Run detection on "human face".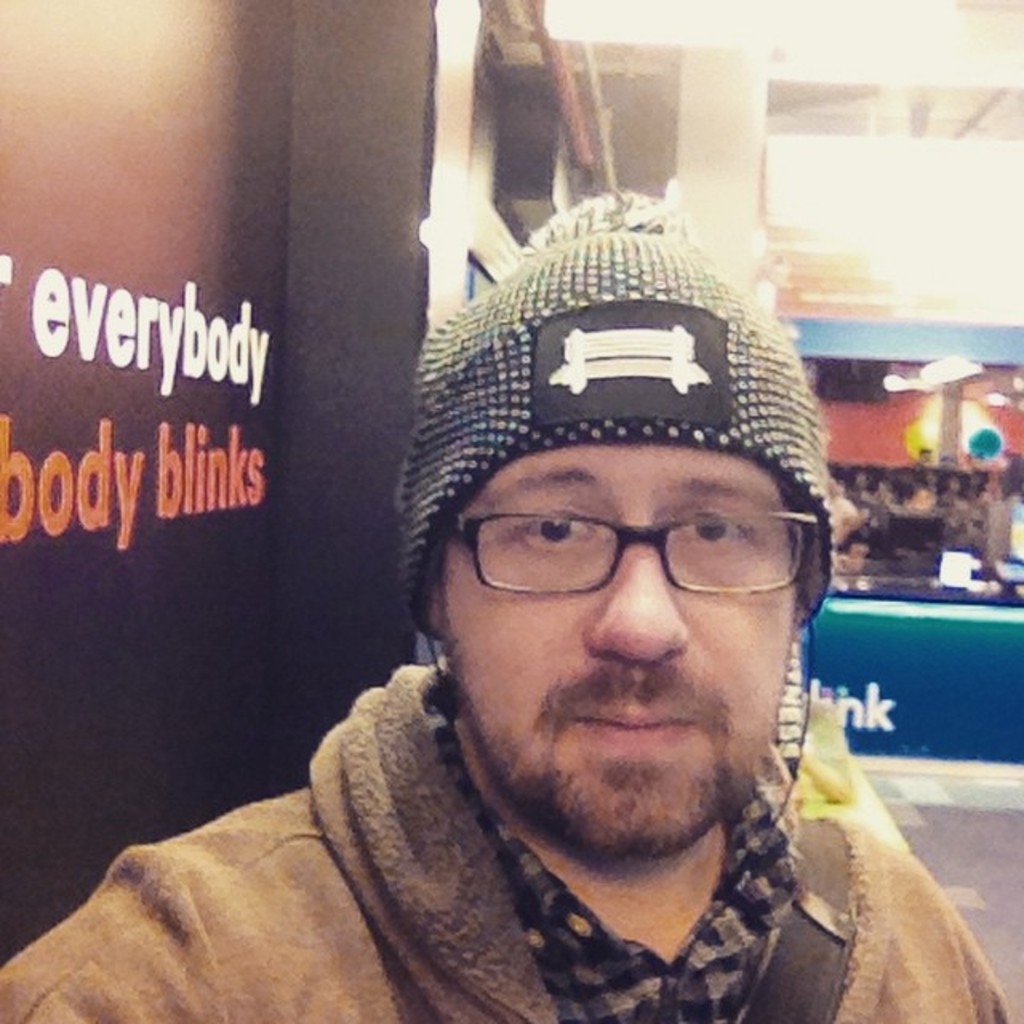
Result: select_region(446, 418, 811, 866).
